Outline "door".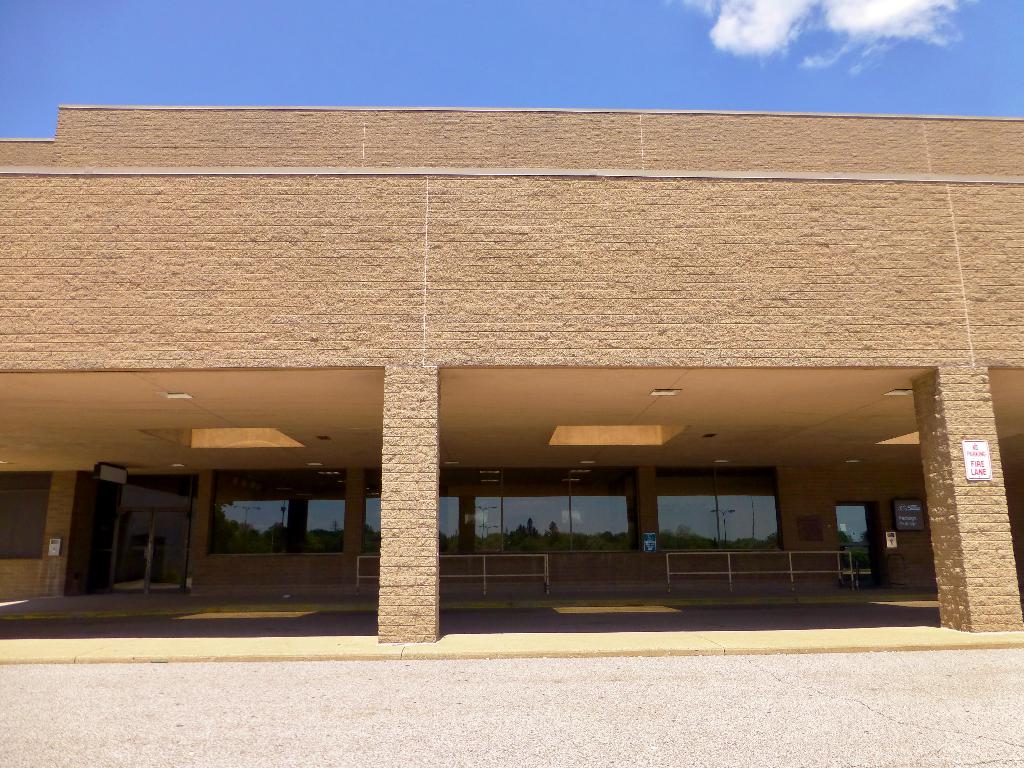
Outline: box(837, 500, 871, 572).
